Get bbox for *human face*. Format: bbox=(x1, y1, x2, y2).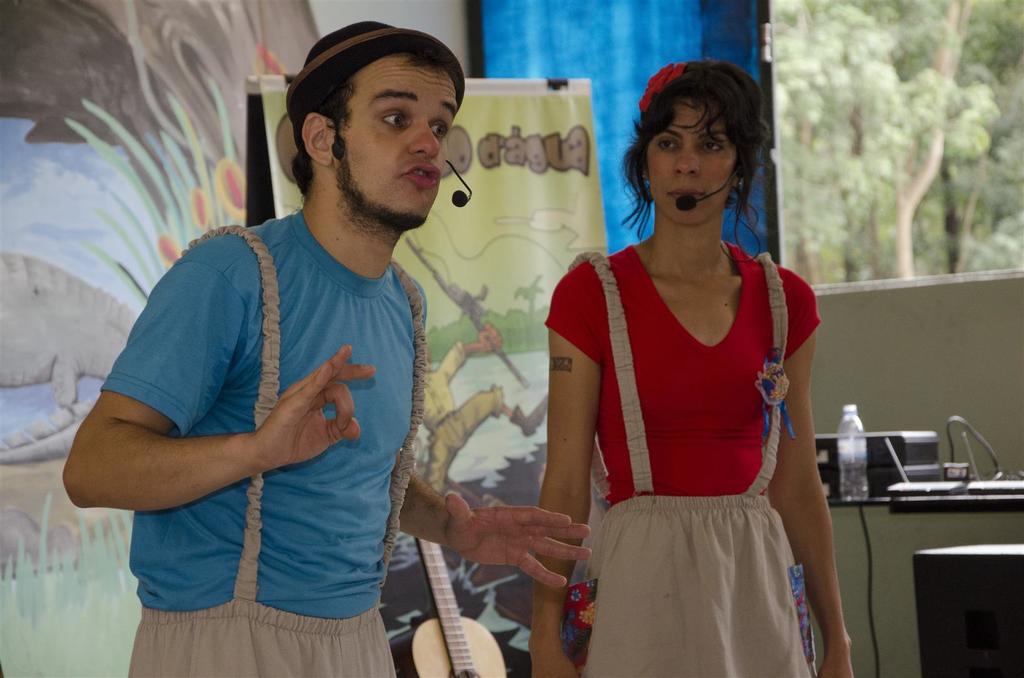
bbox=(333, 56, 454, 222).
